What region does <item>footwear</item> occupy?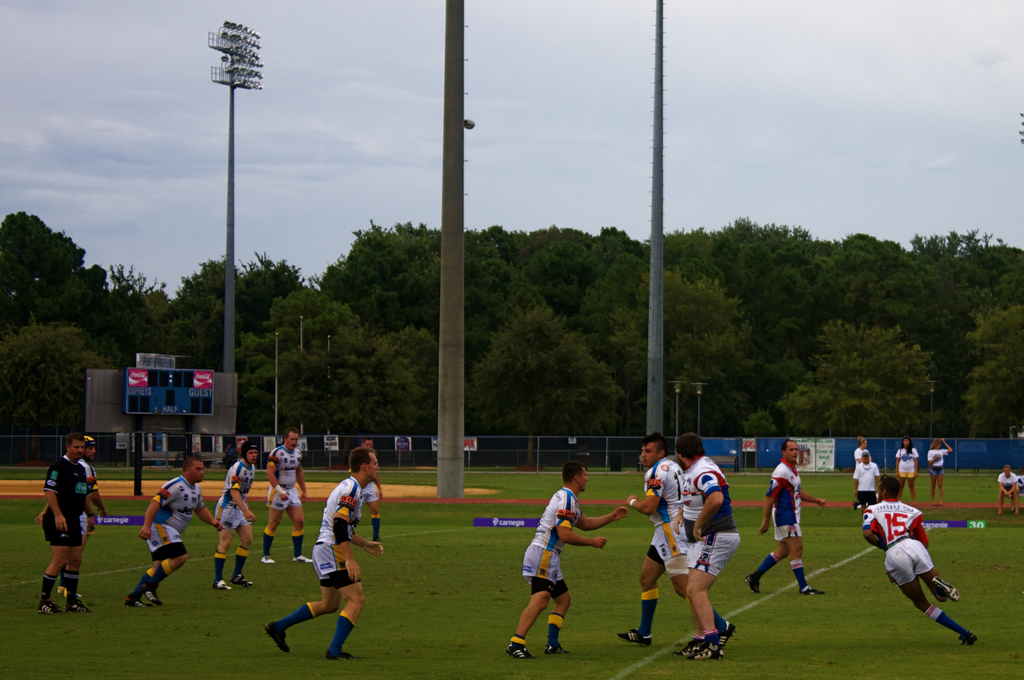
(left=217, top=578, right=227, bottom=590).
